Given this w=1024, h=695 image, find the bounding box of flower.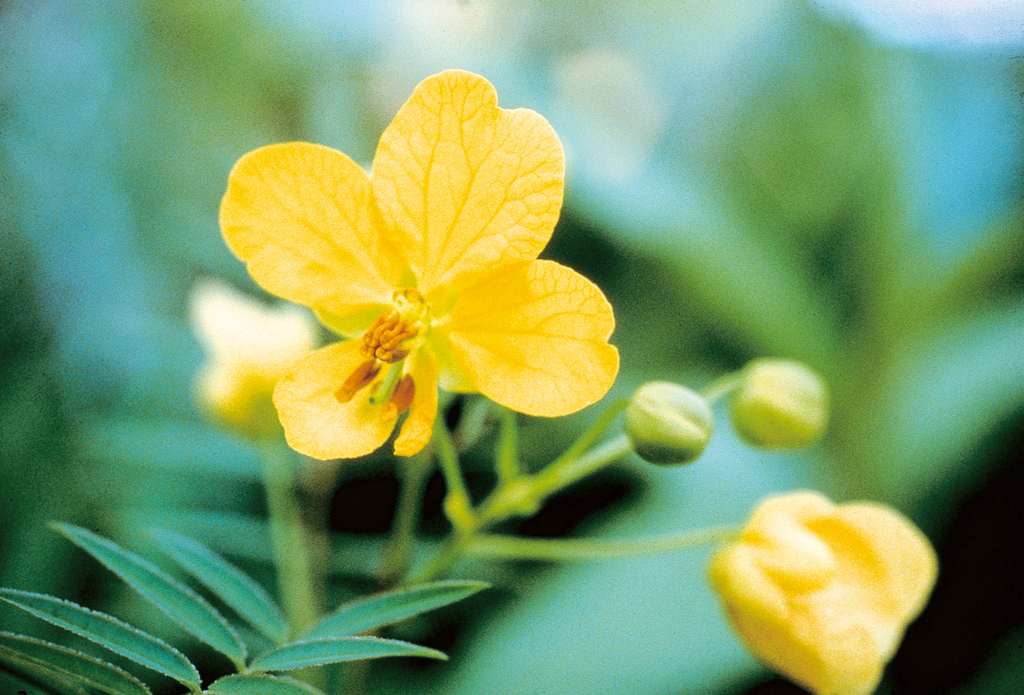
l=202, t=279, r=332, b=429.
